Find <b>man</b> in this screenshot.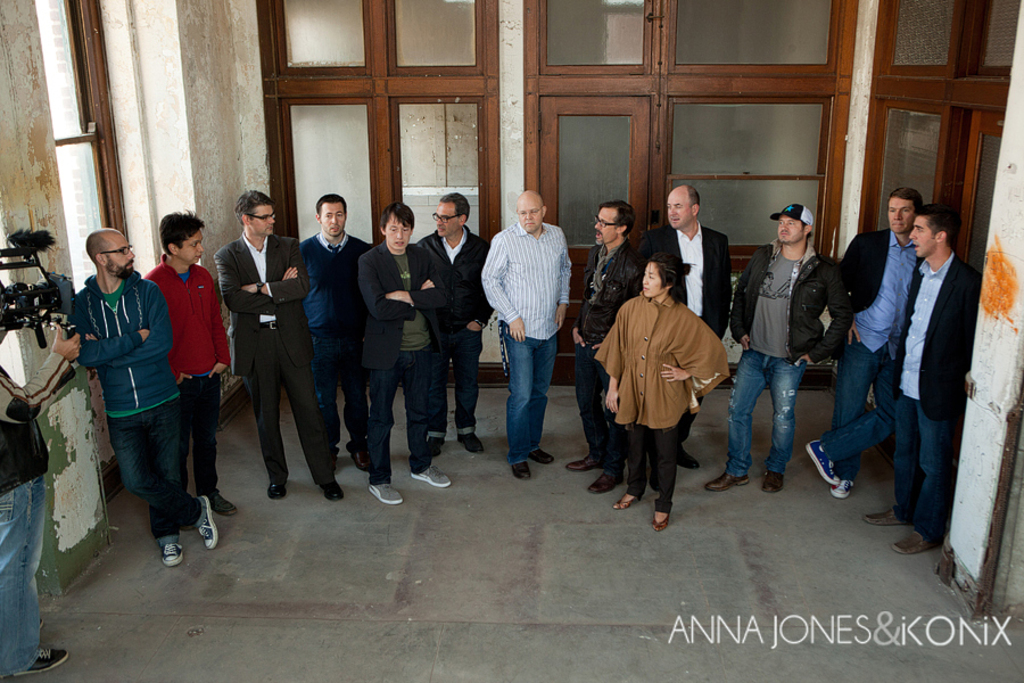
The bounding box for <b>man</b> is <bbox>641, 180, 729, 470</bbox>.
